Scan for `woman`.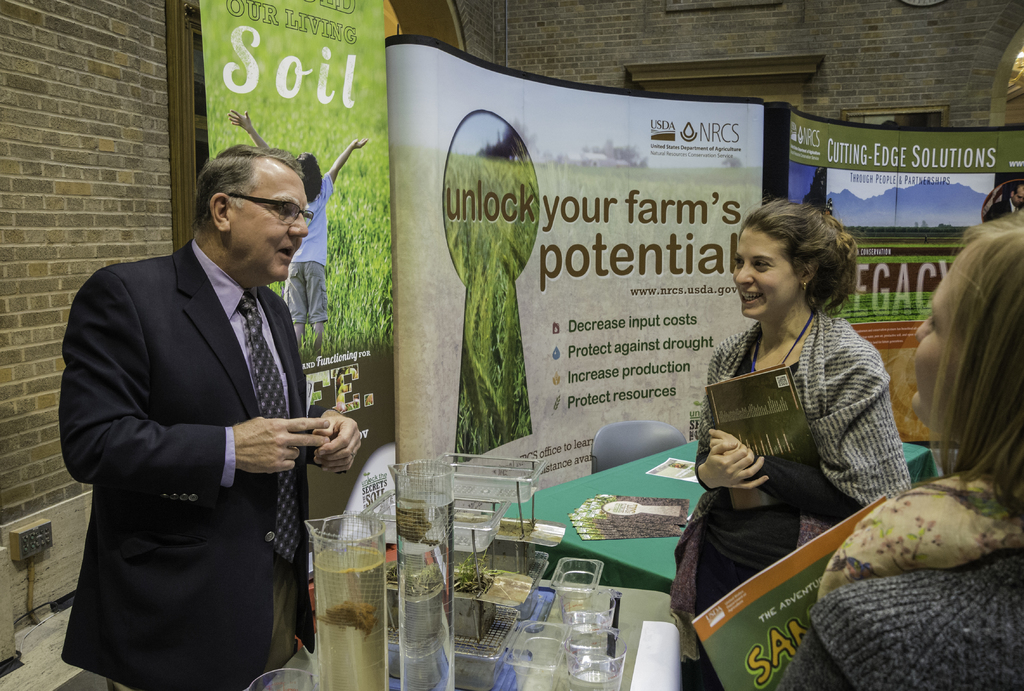
Scan result: detection(776, 210, 1023, 690).
